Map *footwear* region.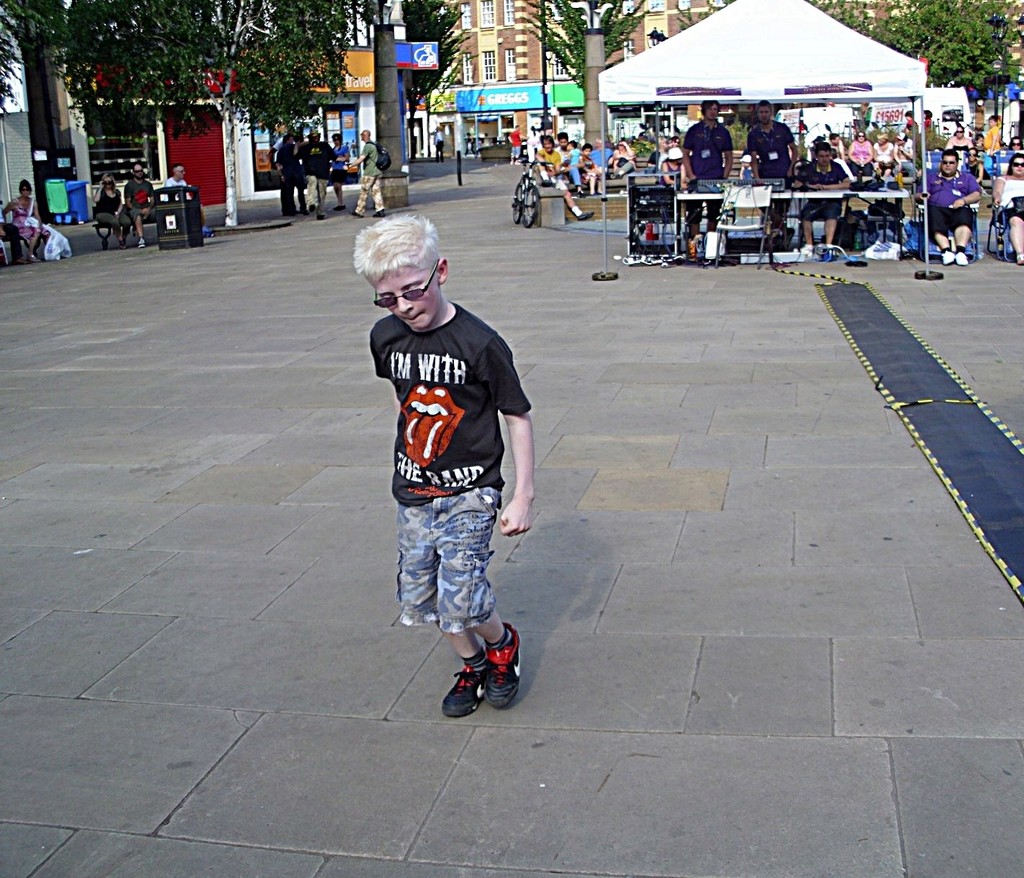
Mapped to box(135, 237, 146, 251).
